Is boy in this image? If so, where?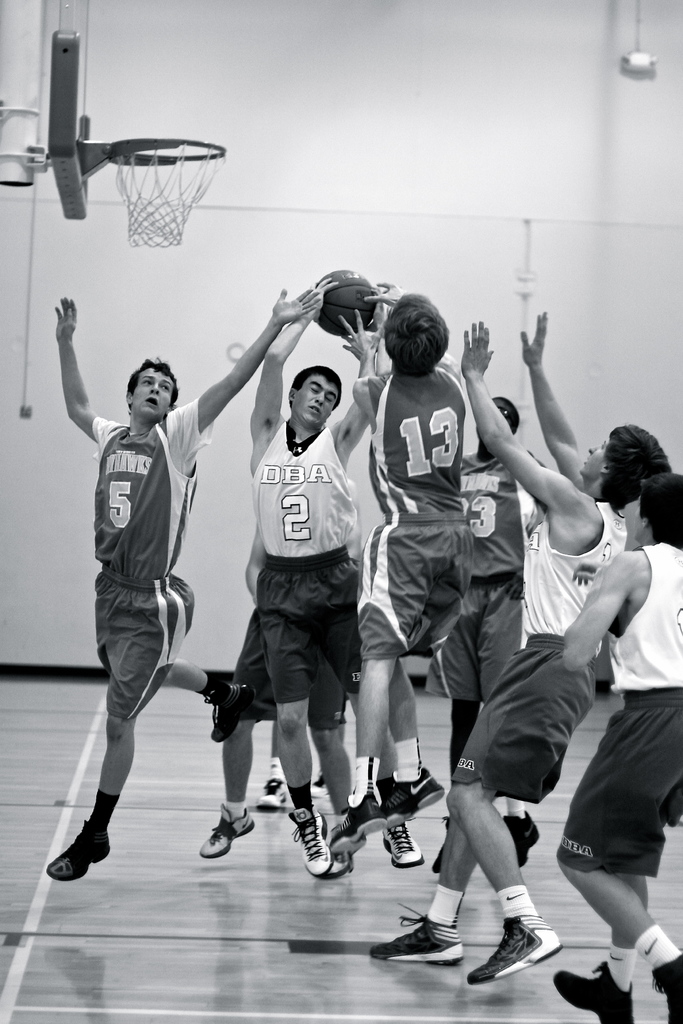
Yes, at 377,307,670,973.
